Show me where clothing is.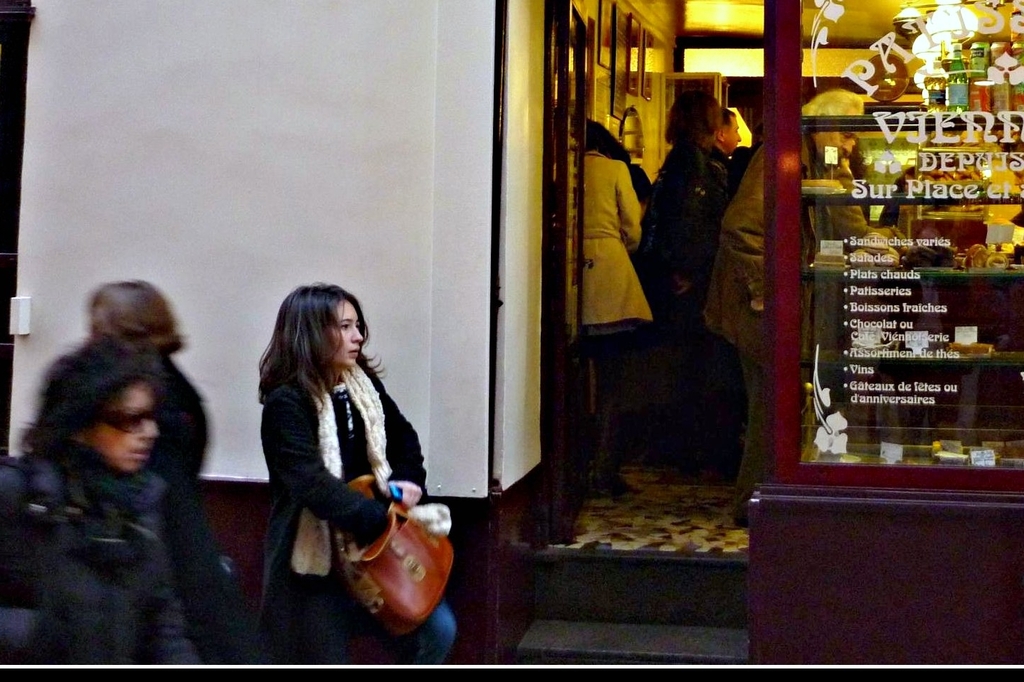
clothing is at 573,141,667,449.
